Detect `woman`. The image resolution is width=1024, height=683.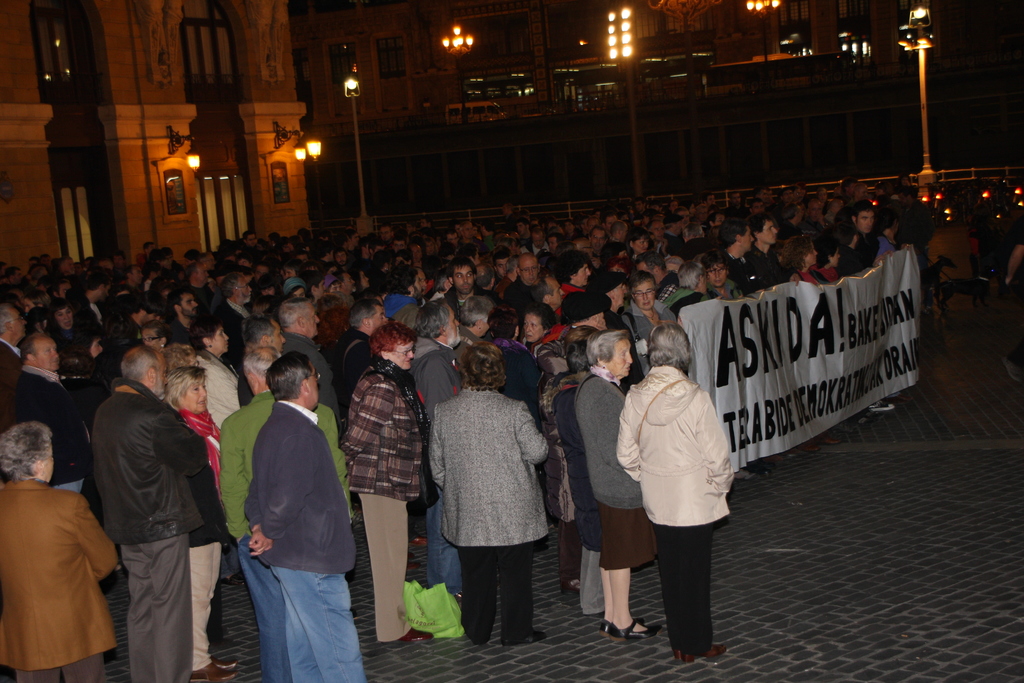
x1=781, y1=233, x2=820, y2=286.
